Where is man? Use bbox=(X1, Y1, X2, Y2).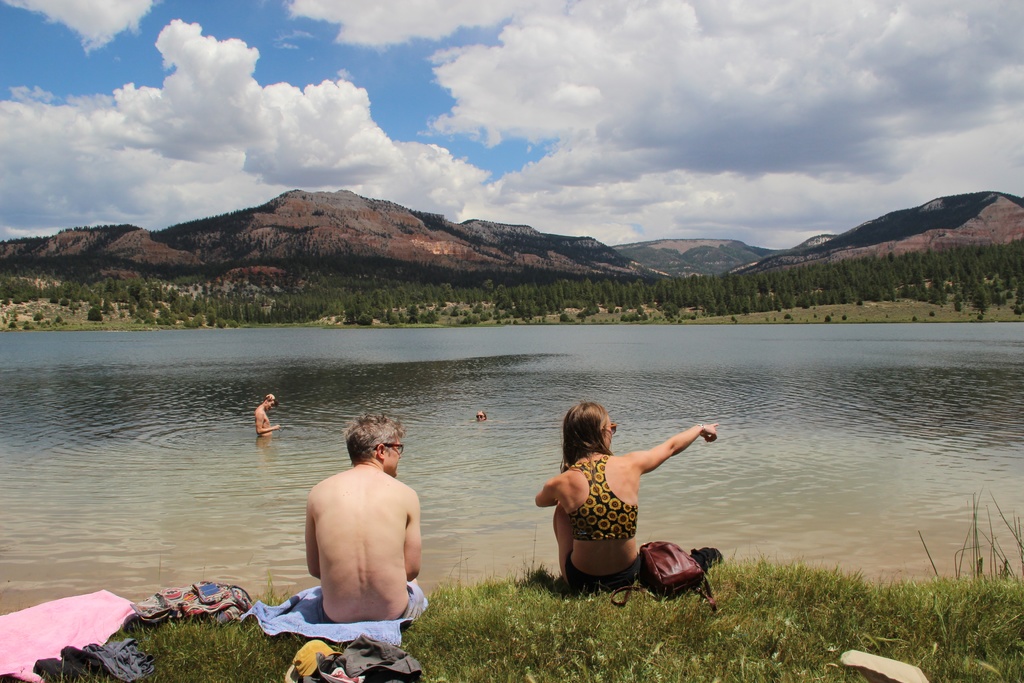
bbox=(292, 413, 438, 650).
